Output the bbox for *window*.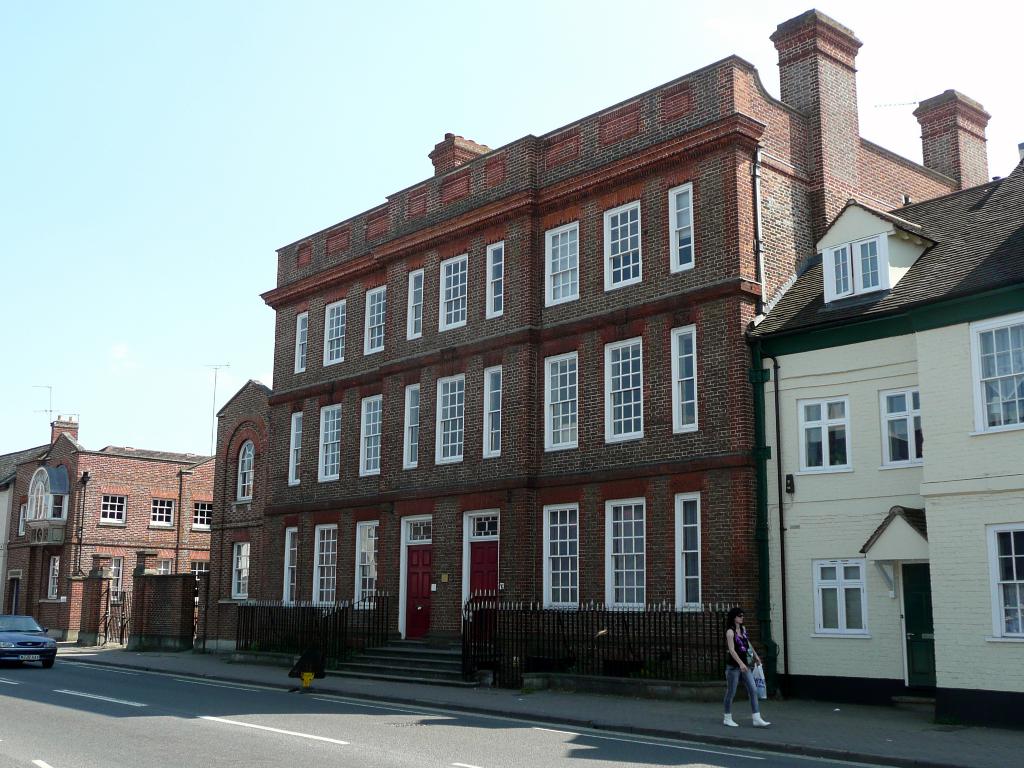
bbox=[109, 557, 123, 600].
